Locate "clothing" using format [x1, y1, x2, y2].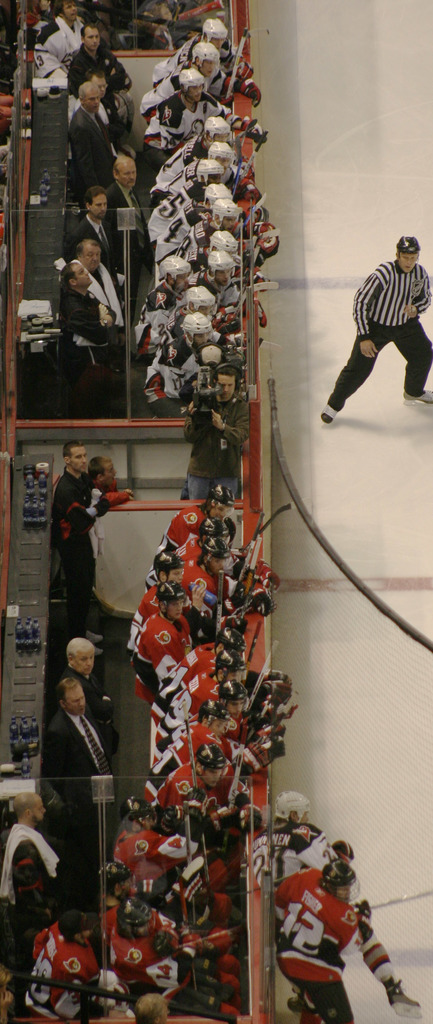
[188, 264, 239, 307].
